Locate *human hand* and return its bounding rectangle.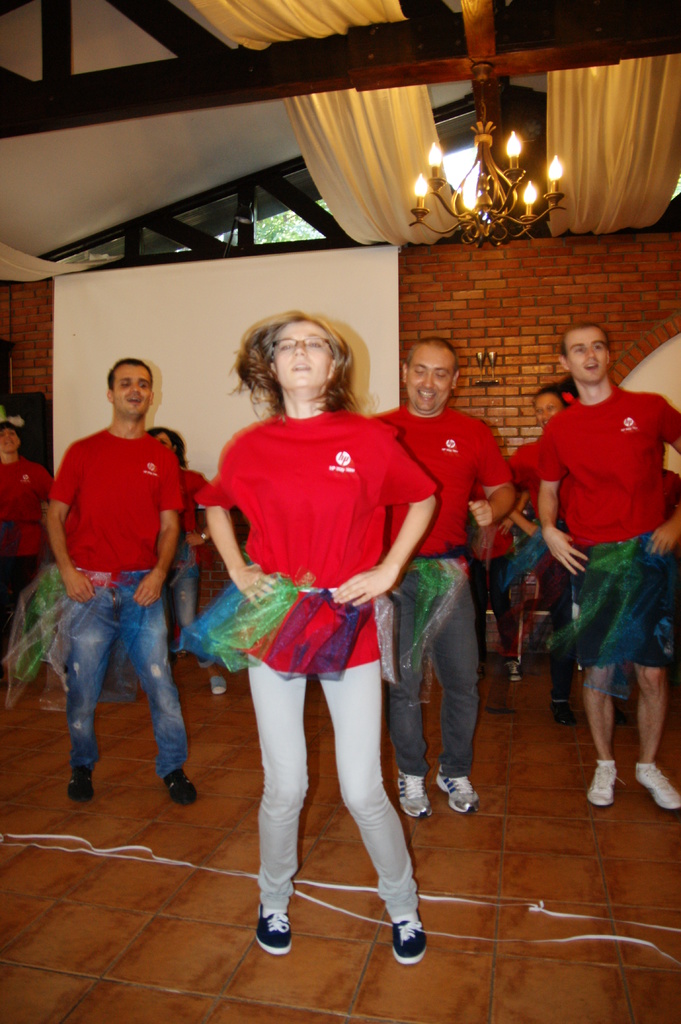
[x1=131, y1=573, x2=166, y2=612].
